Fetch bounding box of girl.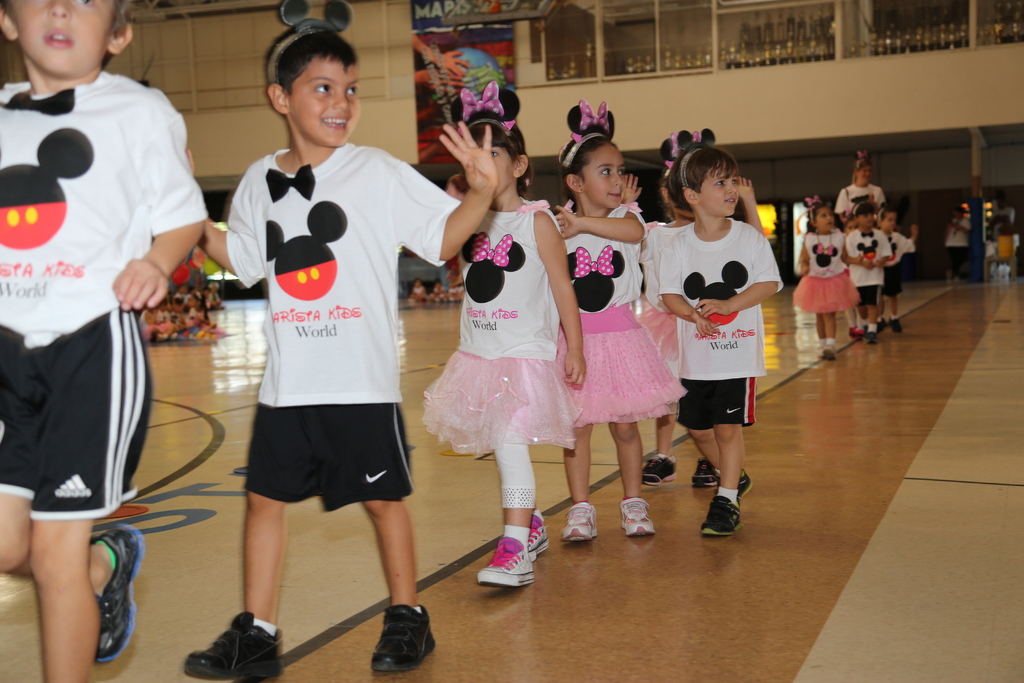
Bbox: bbox(797, 203, 863, 361).
